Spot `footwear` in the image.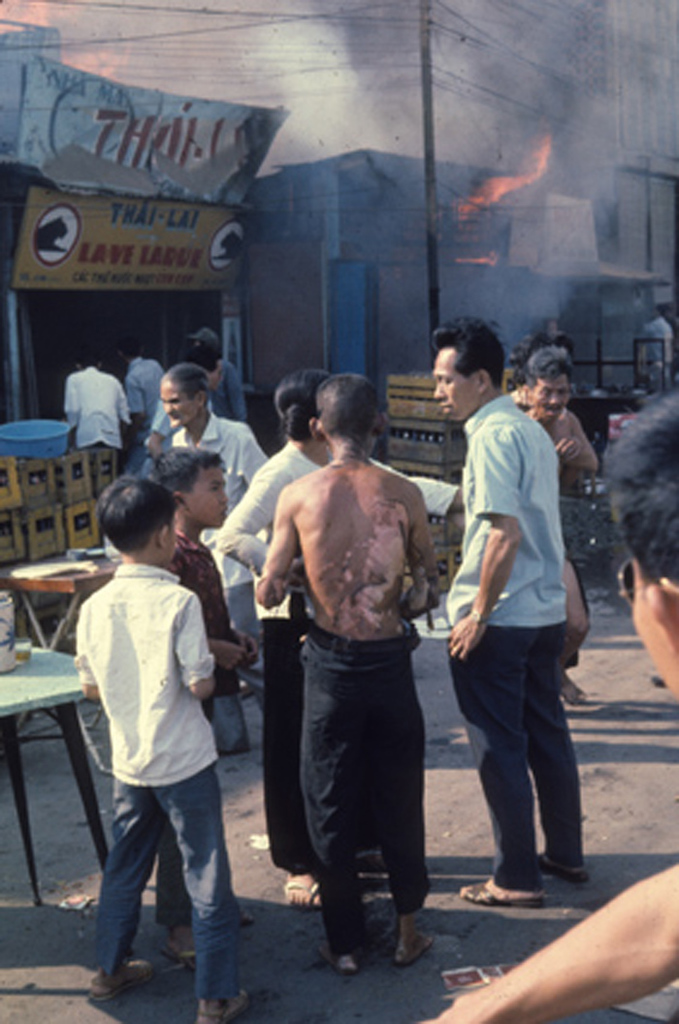
`footwear` found at (left=160, top=934, right=196, bottom=973).
